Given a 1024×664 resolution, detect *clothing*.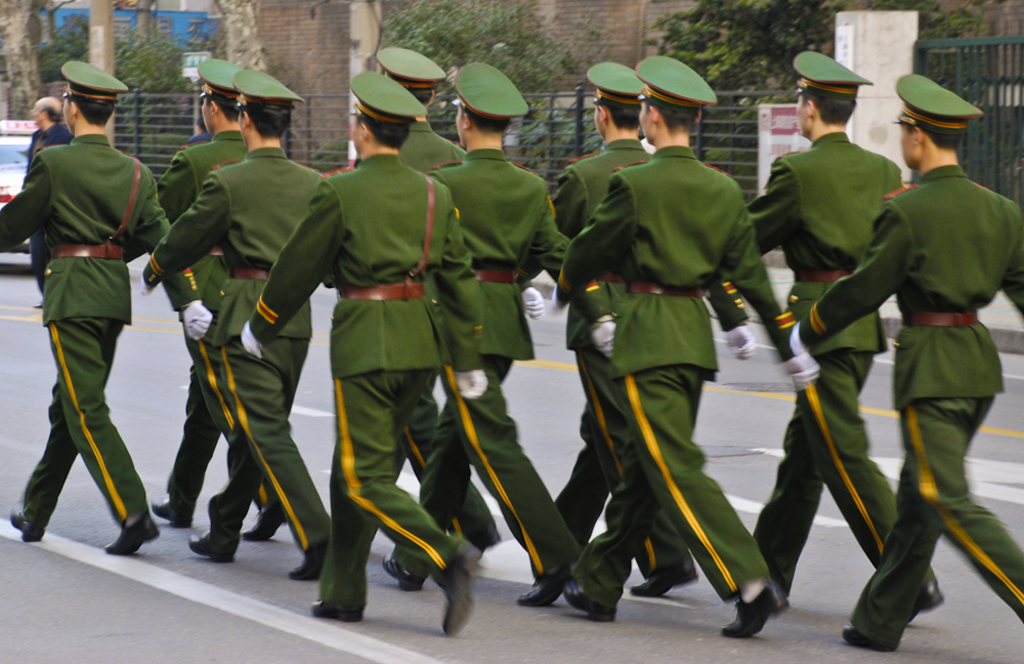
<box>159,131,266,510</box>.
